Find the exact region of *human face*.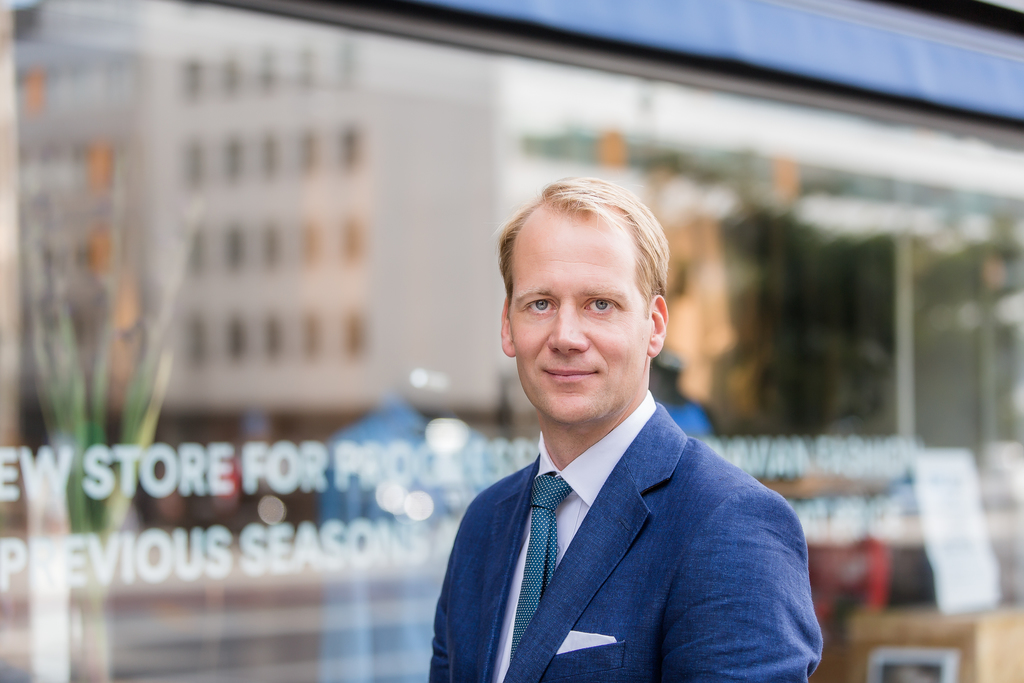
Exact region: {"left": 514, "top": 208, "right": 649, "bottom": 424}.
